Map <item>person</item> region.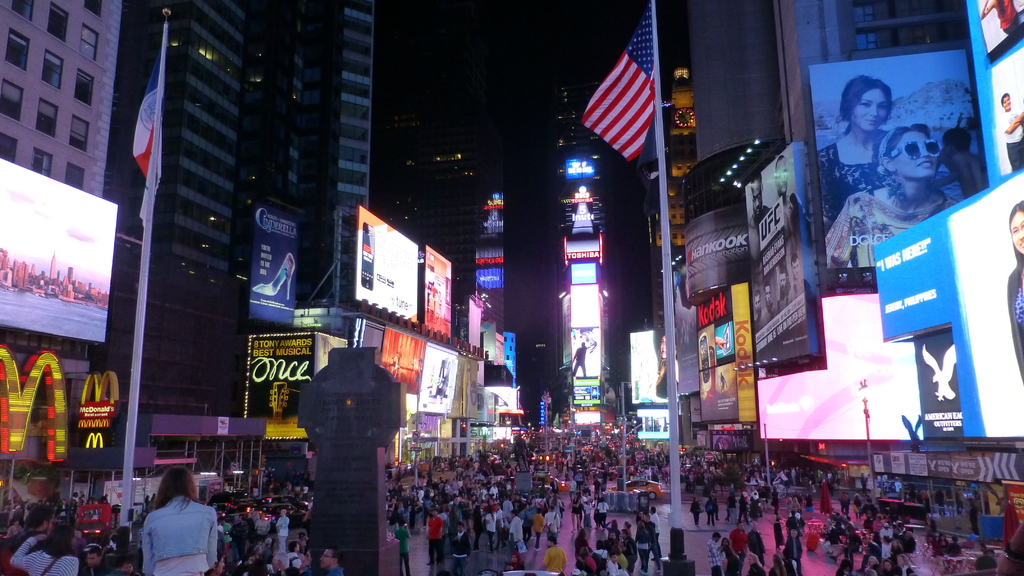
Mapped to BBox(820, 123, 964, 275).
